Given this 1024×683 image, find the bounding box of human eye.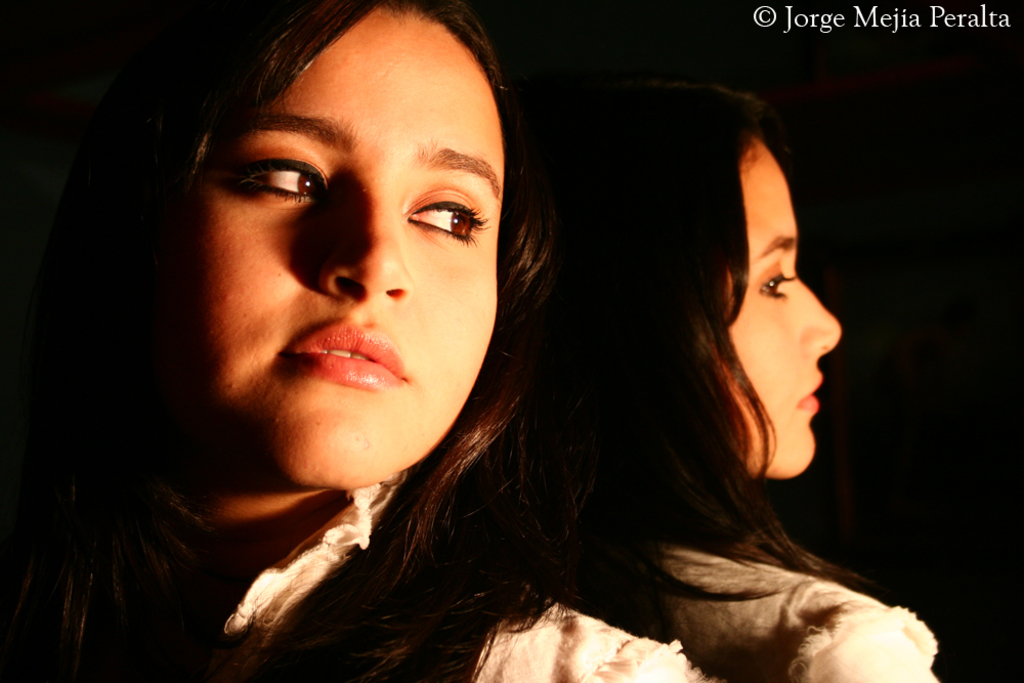
bbox(399, 180, 488, 251).
